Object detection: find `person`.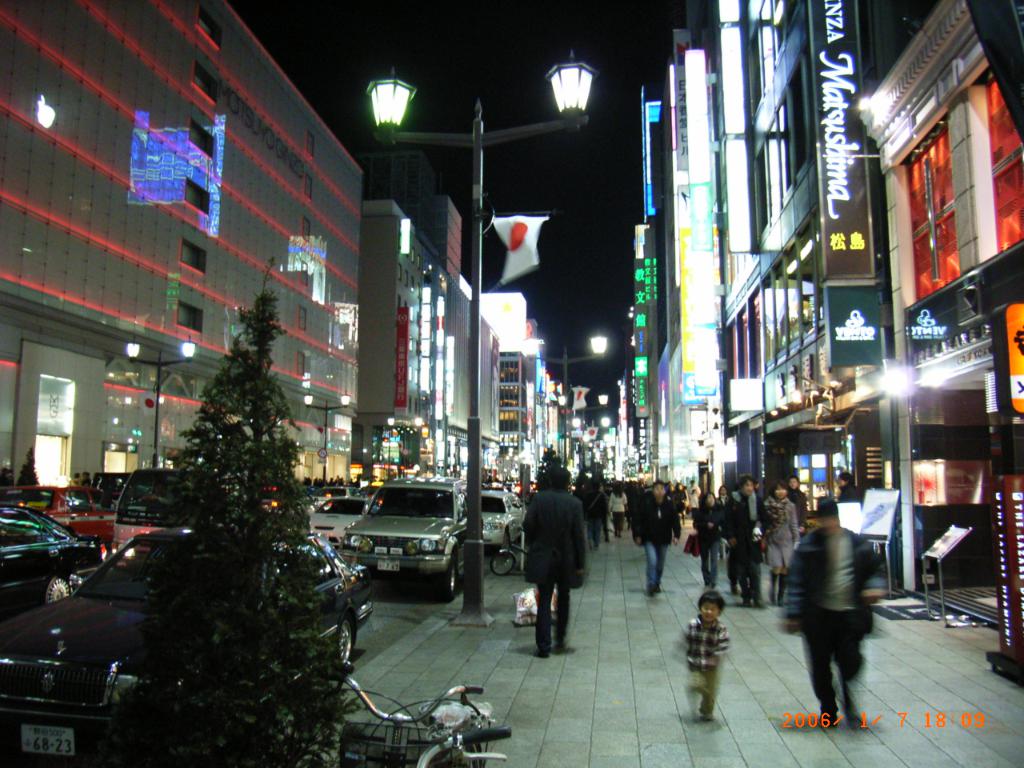
787/498/888/736.
